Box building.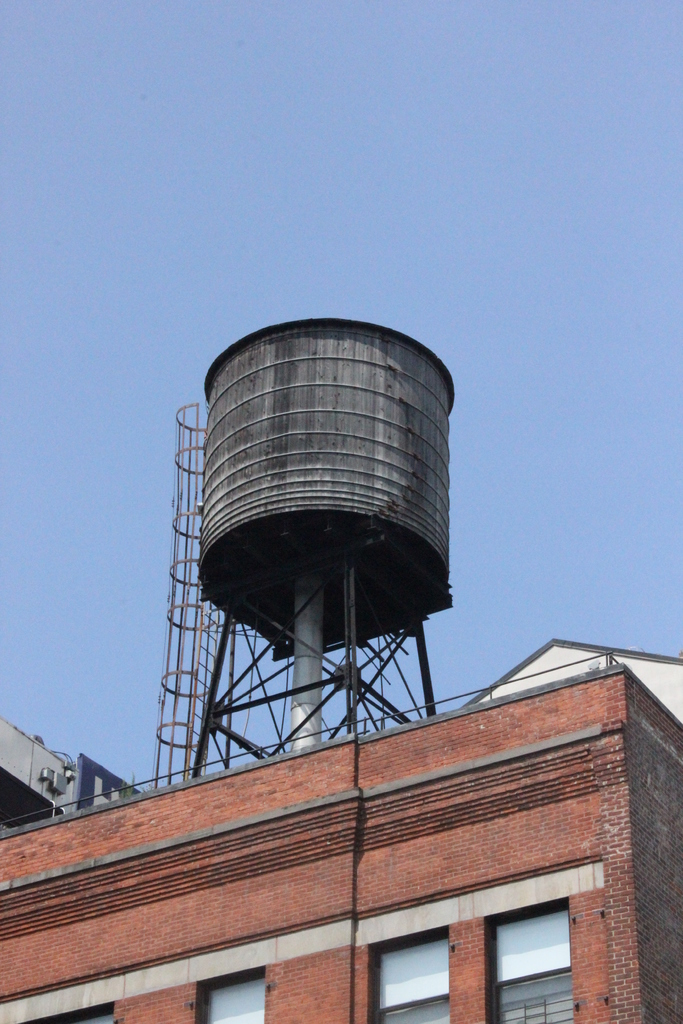
locate(0, 652, 682, 1023).
